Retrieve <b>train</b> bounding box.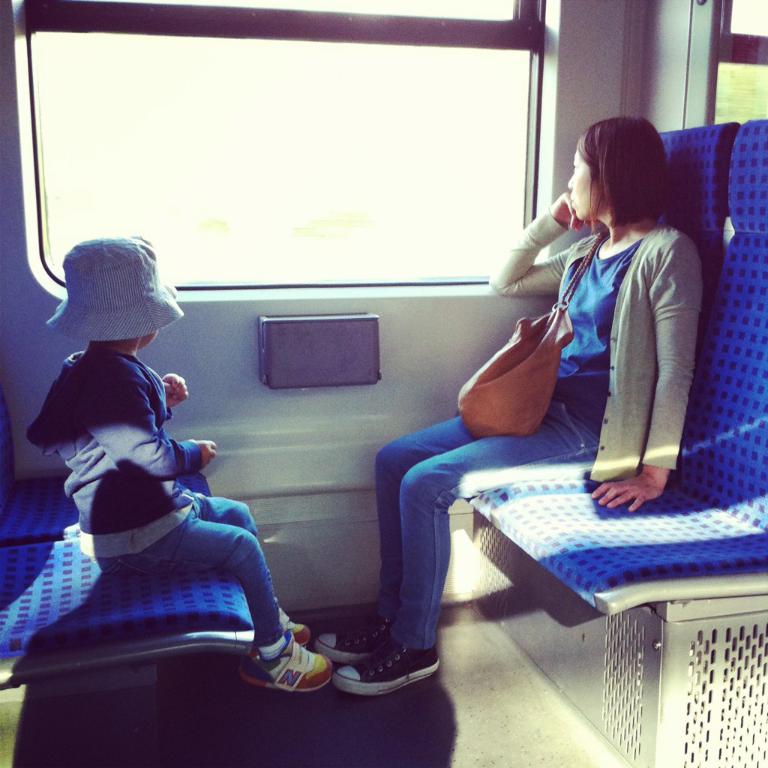
Bounding box: pyautogui.locateOnScreen(0, 1, 767, 767).
